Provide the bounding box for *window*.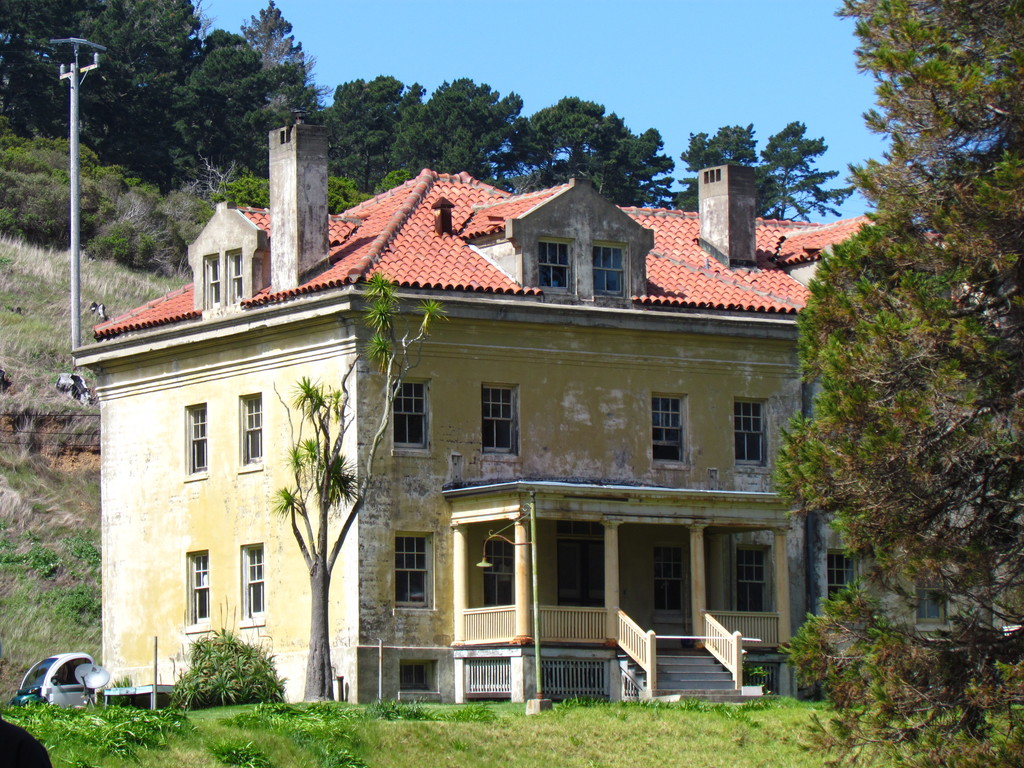
BBox(732, 542, 773, 612).
